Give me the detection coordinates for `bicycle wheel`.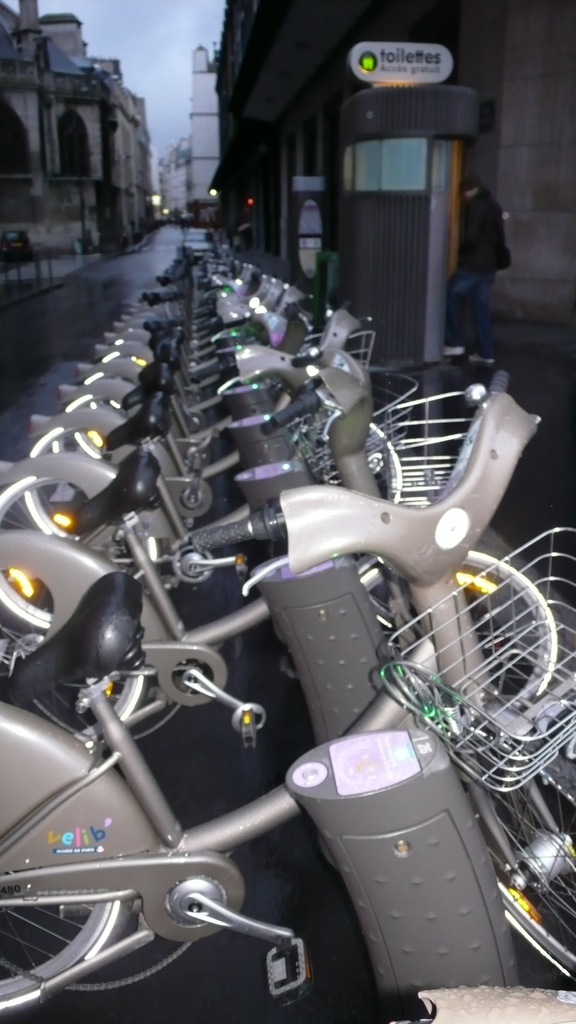
x1=0, y1=475, x2=158, y2=623.
